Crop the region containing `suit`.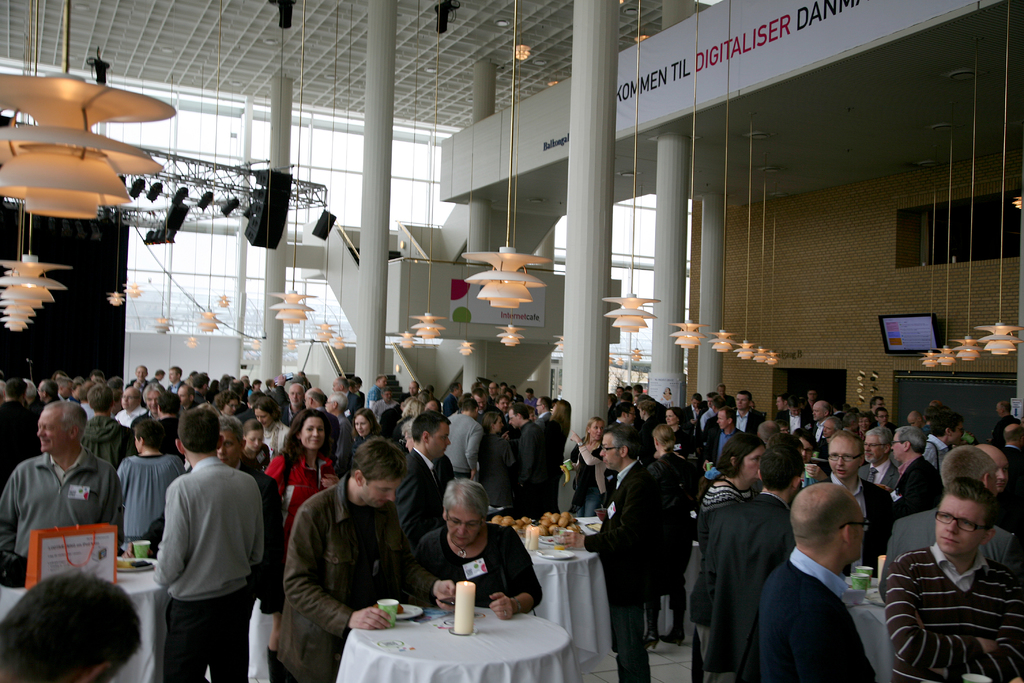
Crop region: (878,511,1020,605).
